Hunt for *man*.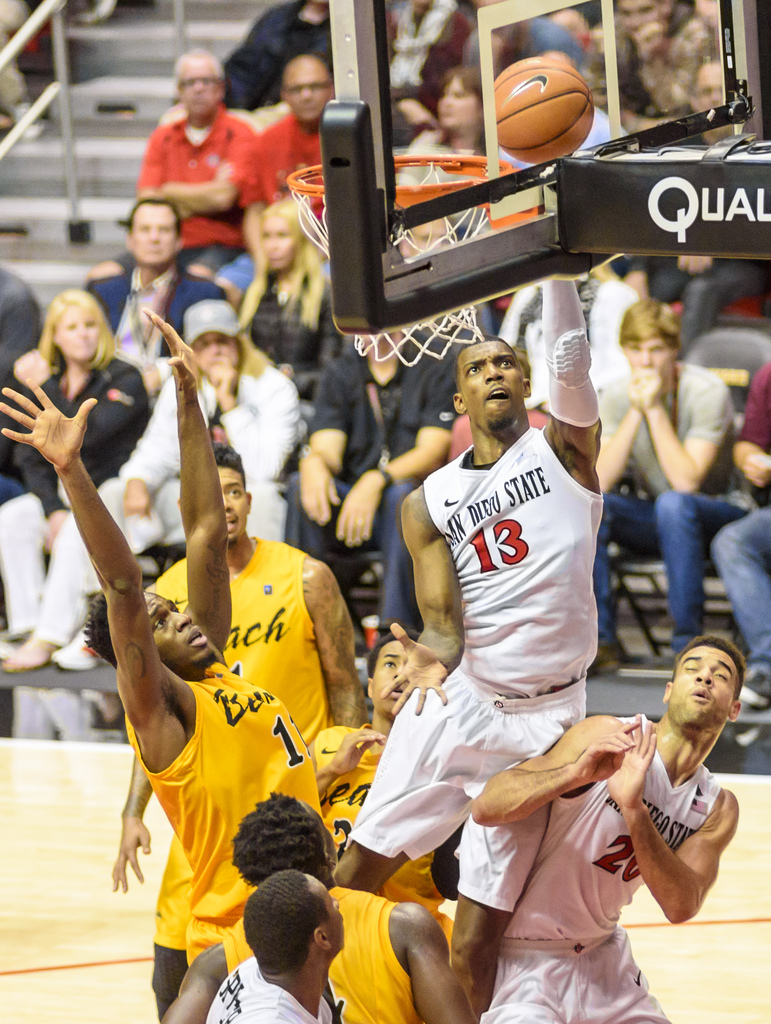
Hunted down at (708,358,770,708).
